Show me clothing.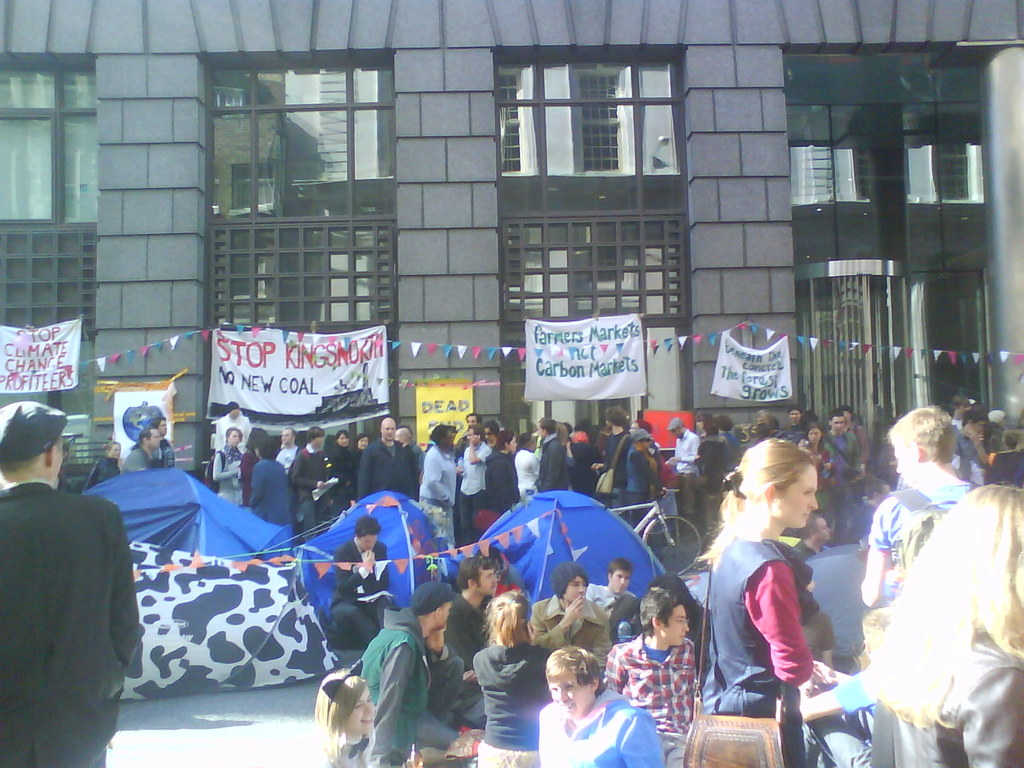
clothing is here: BBox(484, 449, 520, 513).
